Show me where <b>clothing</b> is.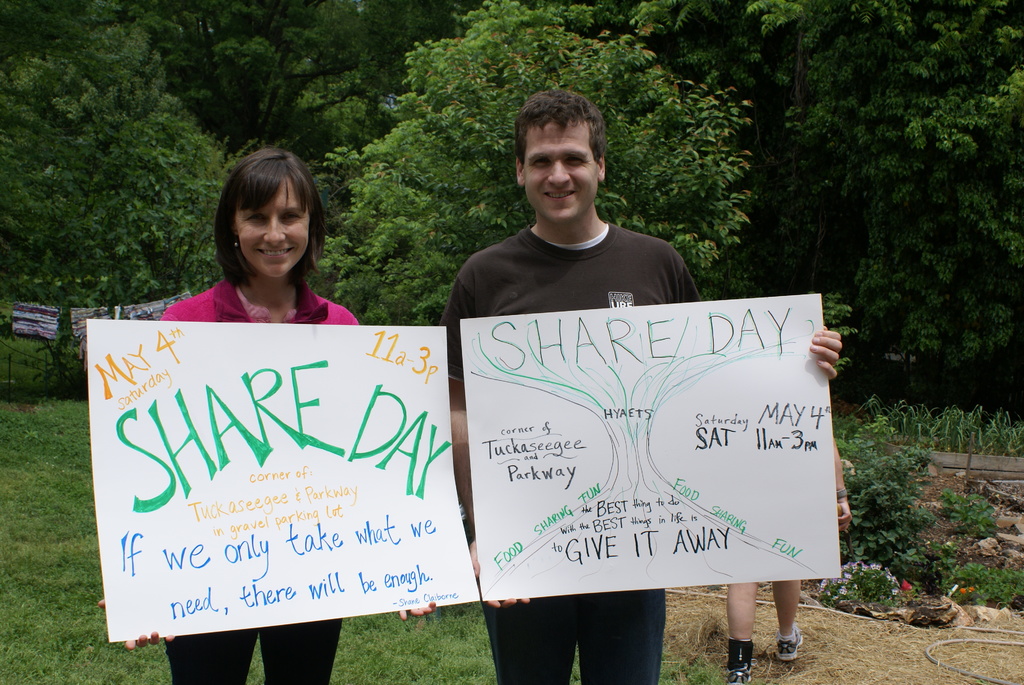
<b>clothing</b> is at BBox(168, 270, 357, 684).
